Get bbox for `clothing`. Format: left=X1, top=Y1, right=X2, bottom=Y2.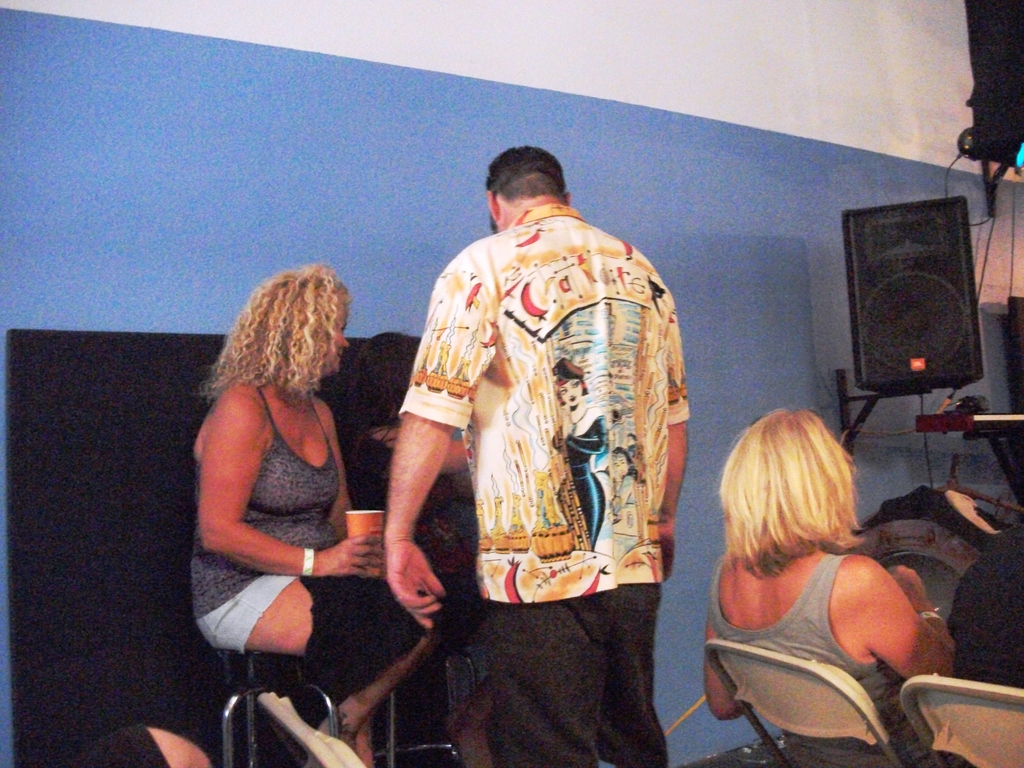
left=606, top=529, right=639, bottom=561.
